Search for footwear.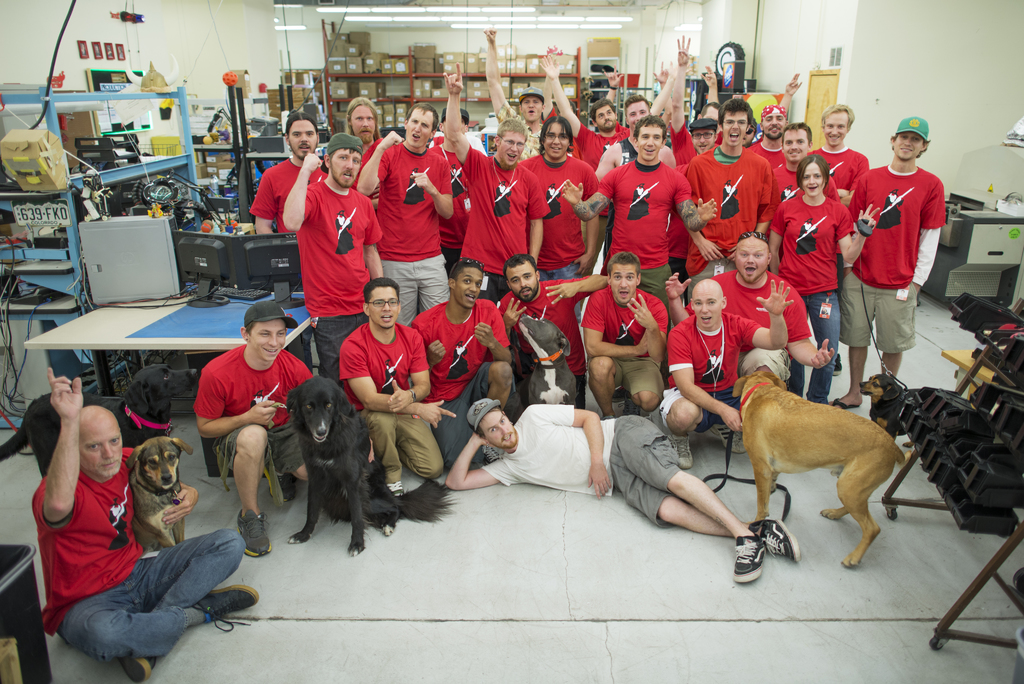
Found at l=190, t=581, r=266, b=633.
